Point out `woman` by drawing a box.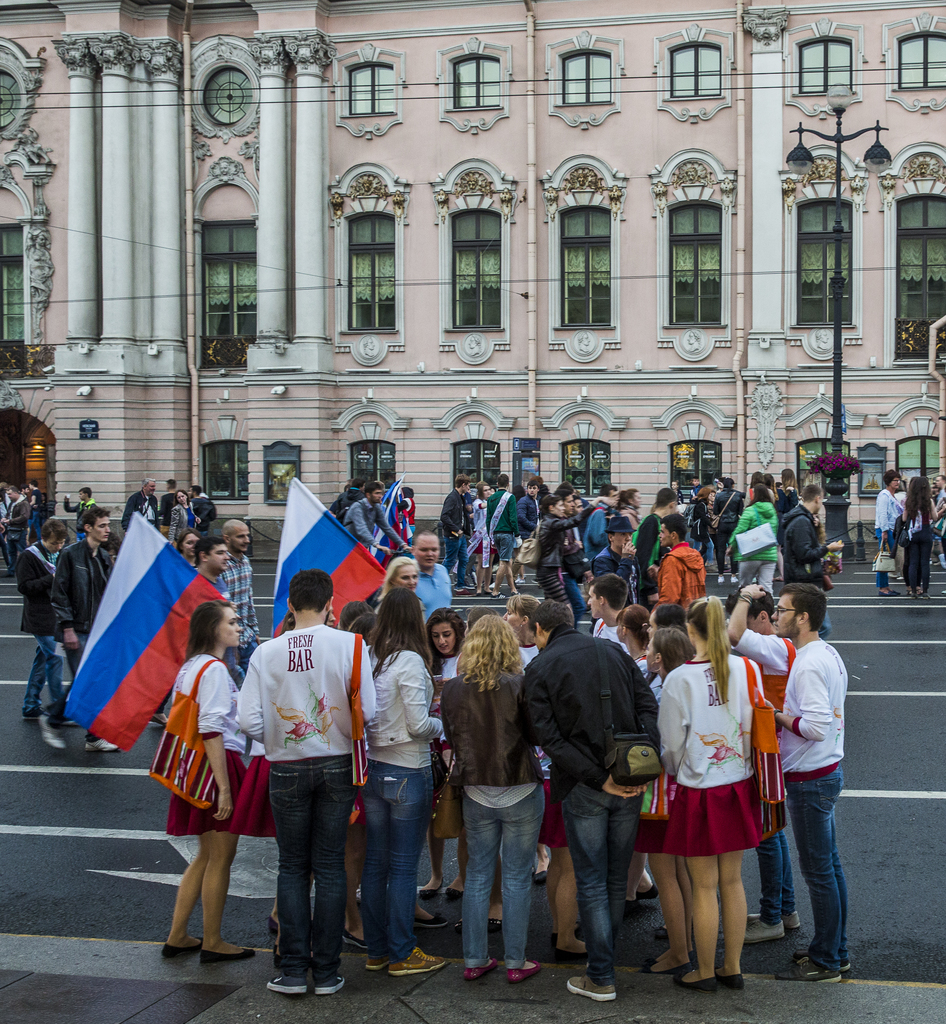
[left=156, top=602, right=268, bottom=966].
